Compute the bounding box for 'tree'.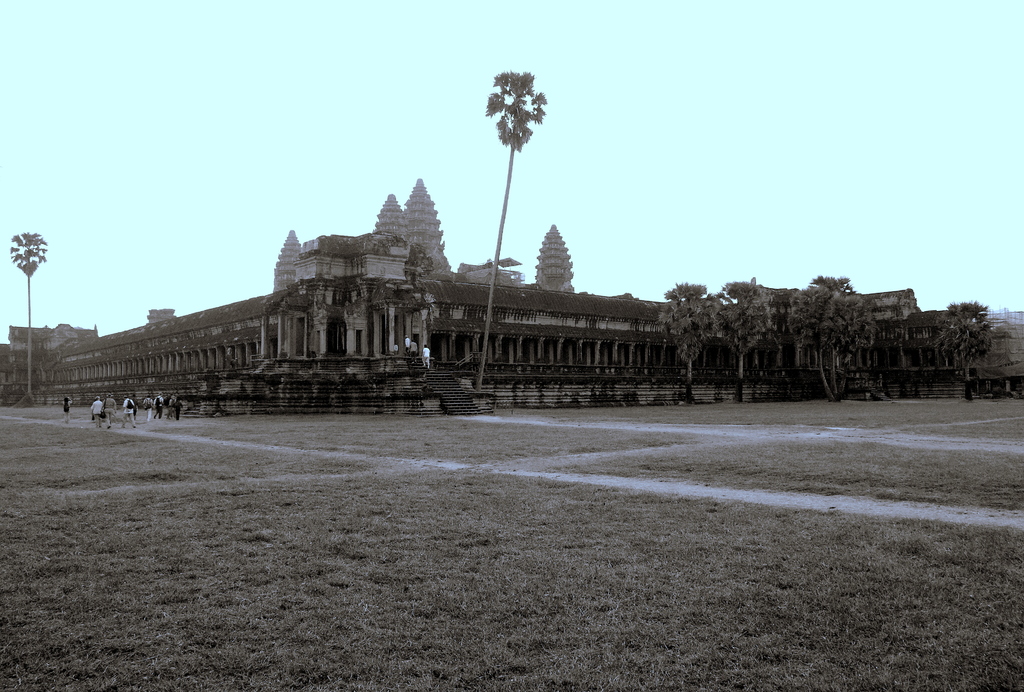
bbox(477, 58, 552, 392).
